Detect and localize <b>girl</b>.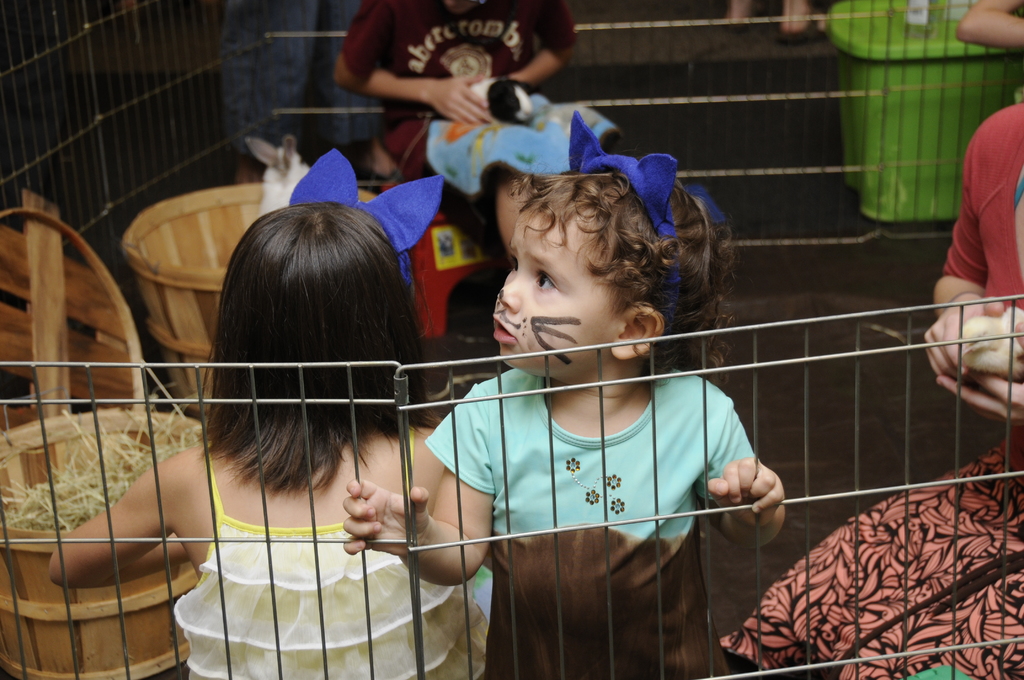
Localized at detection(45, 207, 495, 679).
